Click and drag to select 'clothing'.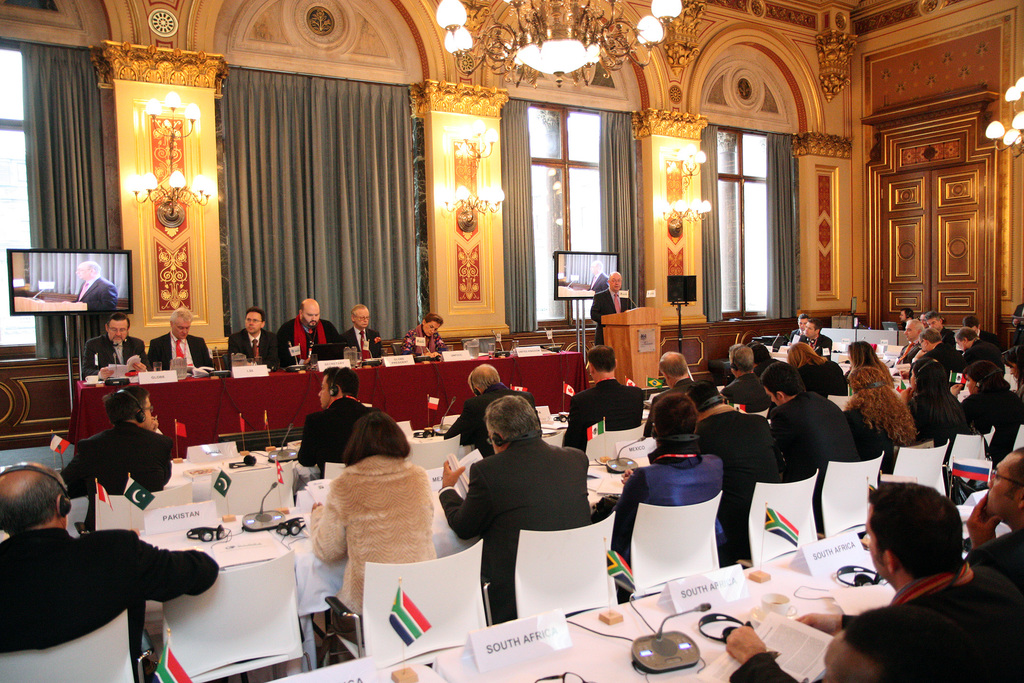
Selection: detection(445, 383, 532, 457).
